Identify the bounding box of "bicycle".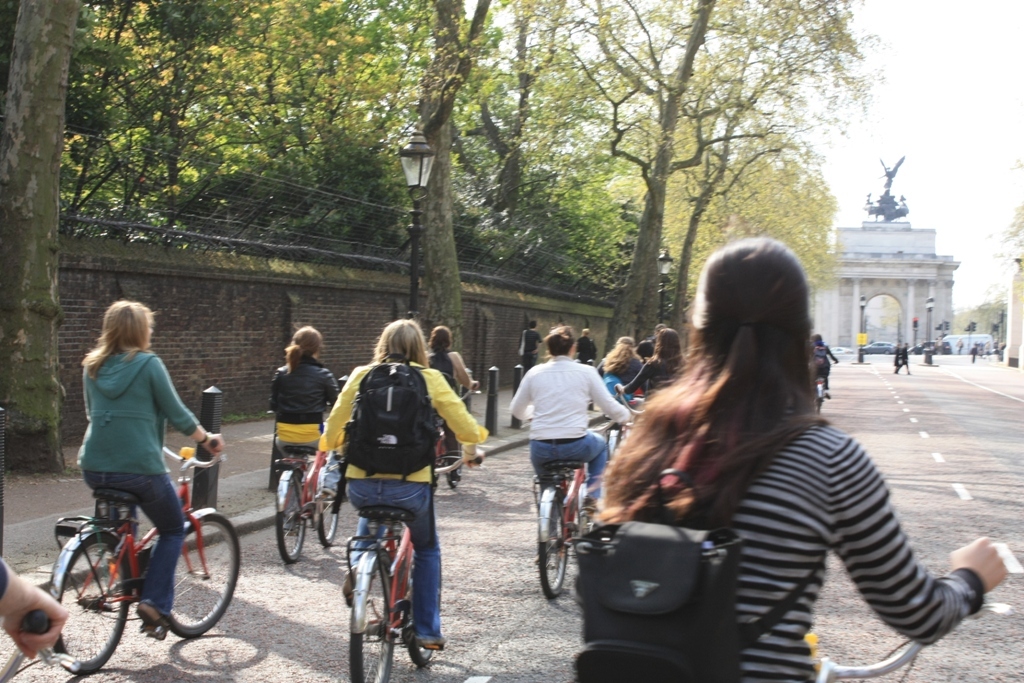
bbox=(335, 450, 481, 682).
